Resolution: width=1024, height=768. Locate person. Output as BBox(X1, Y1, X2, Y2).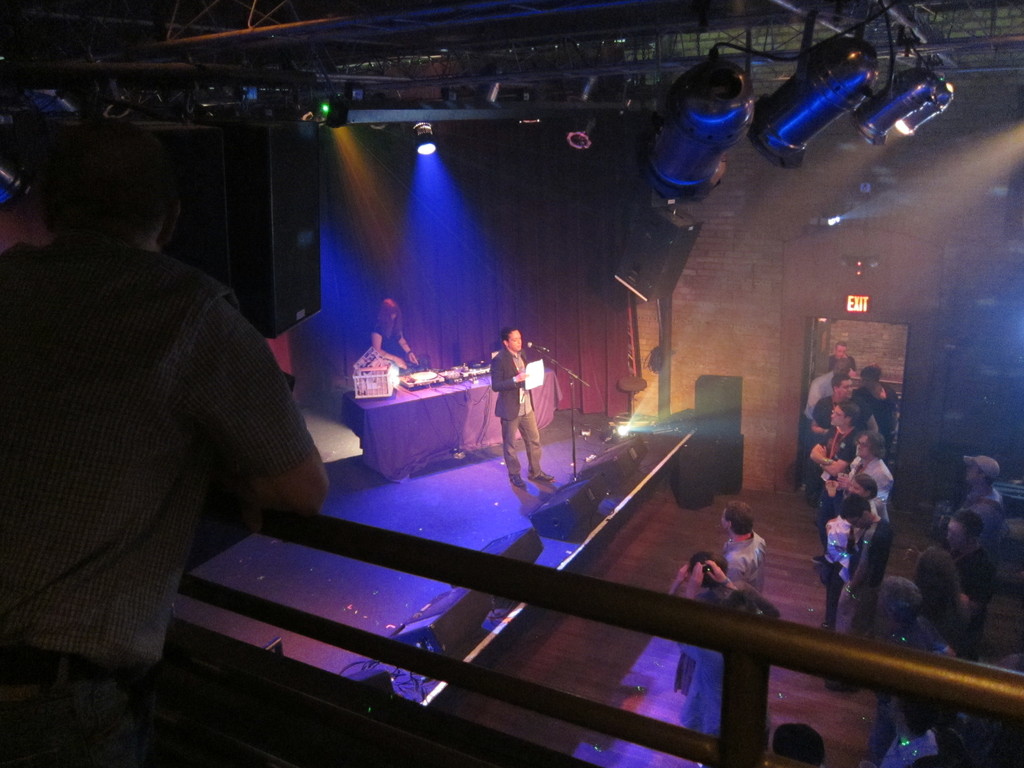
BBox(493, 324, 560, 481).
